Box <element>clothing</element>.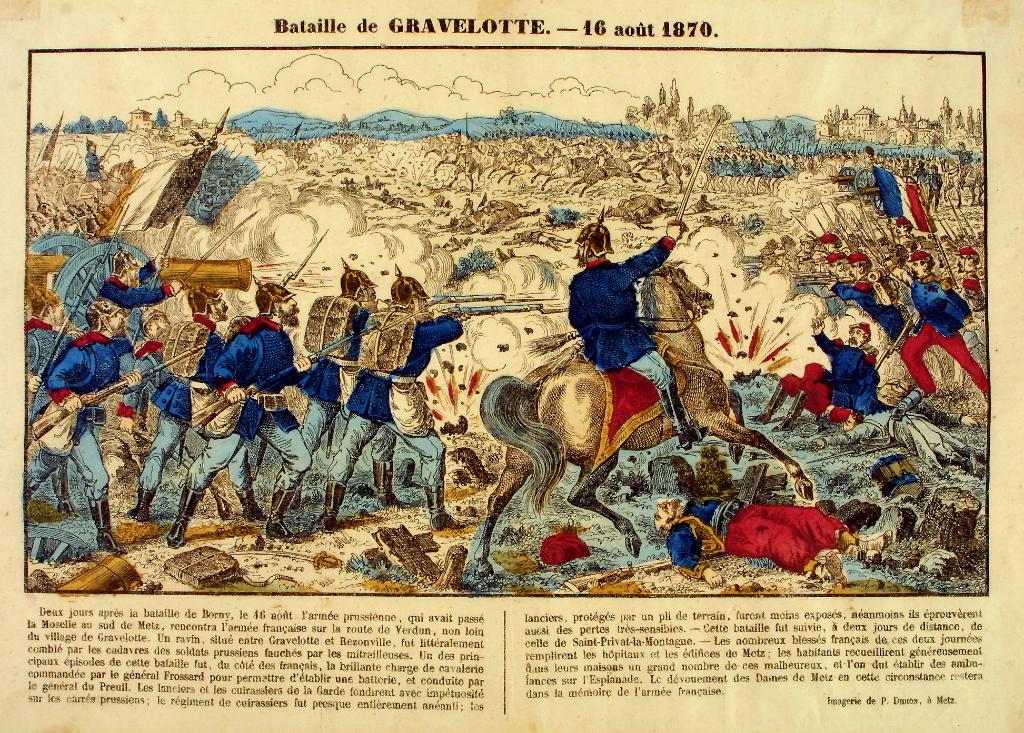
detection(634, 342, 675, 382).
